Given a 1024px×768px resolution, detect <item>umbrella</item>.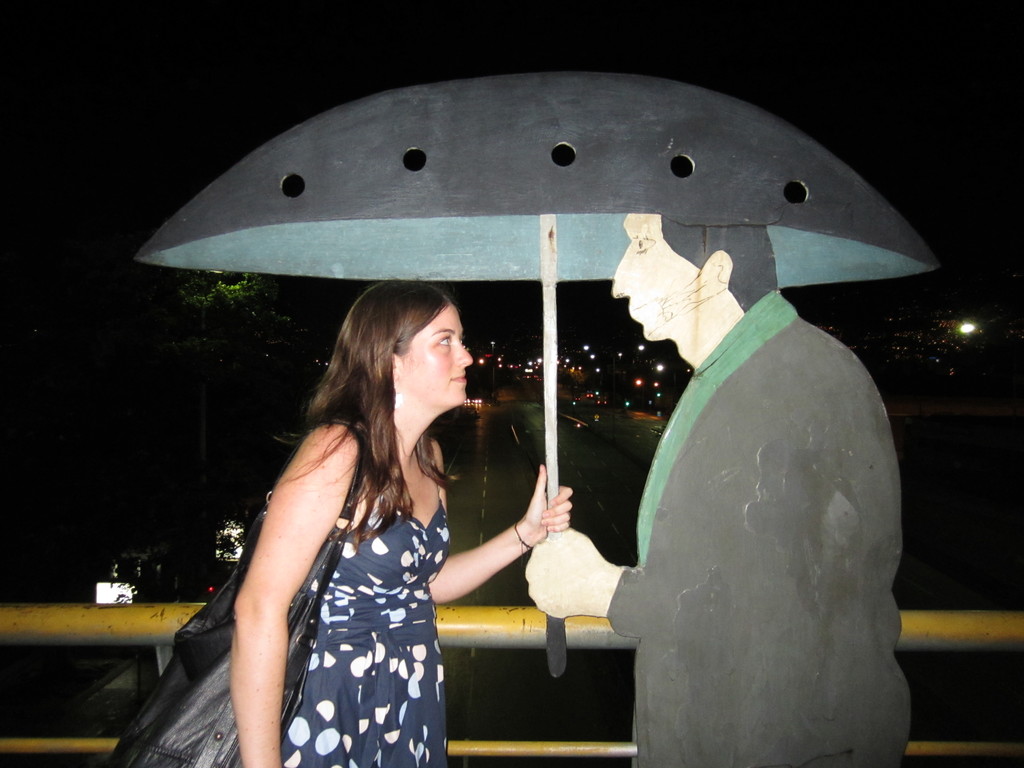
select_region(136, 67, 940, 682).
